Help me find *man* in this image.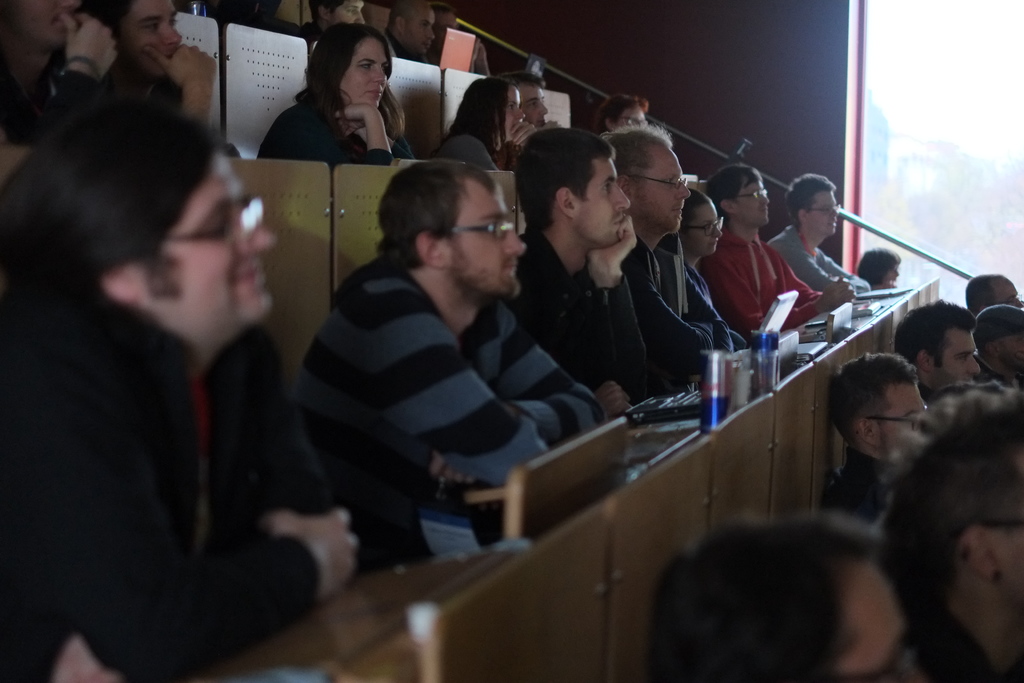
Found it: (x1=828, y1=354, x2=928, y2=513).
